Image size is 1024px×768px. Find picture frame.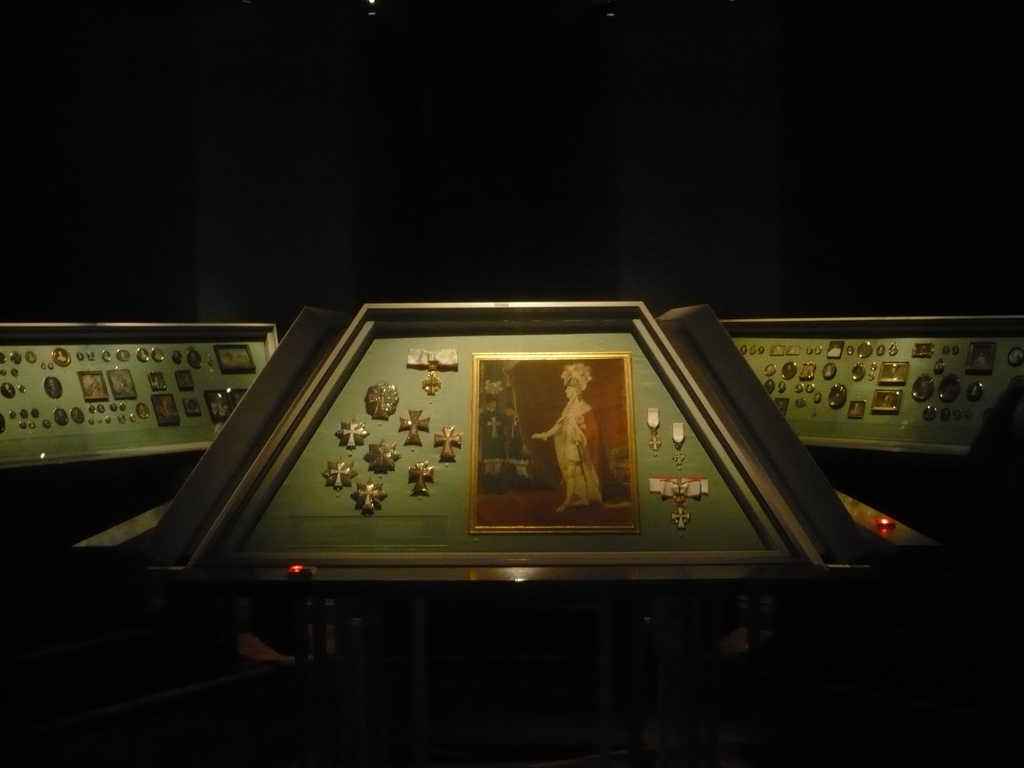
box=[172, 351, 182, 365].
